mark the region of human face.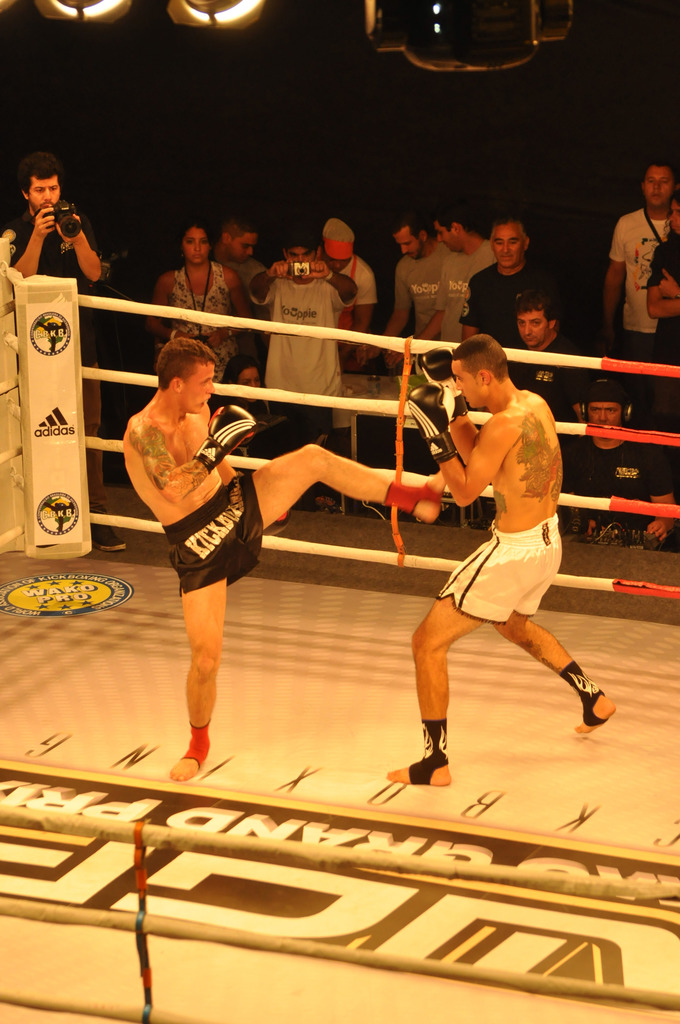
Region: x1=494 y1=223 x2=521 y2=273.
